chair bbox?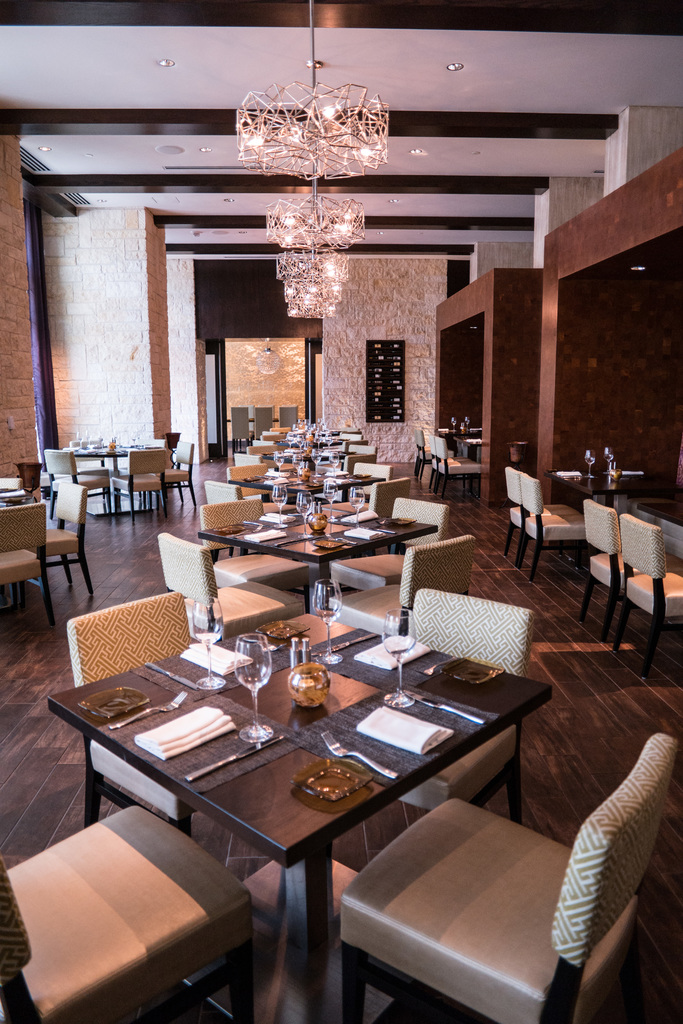
609/515/682/674
